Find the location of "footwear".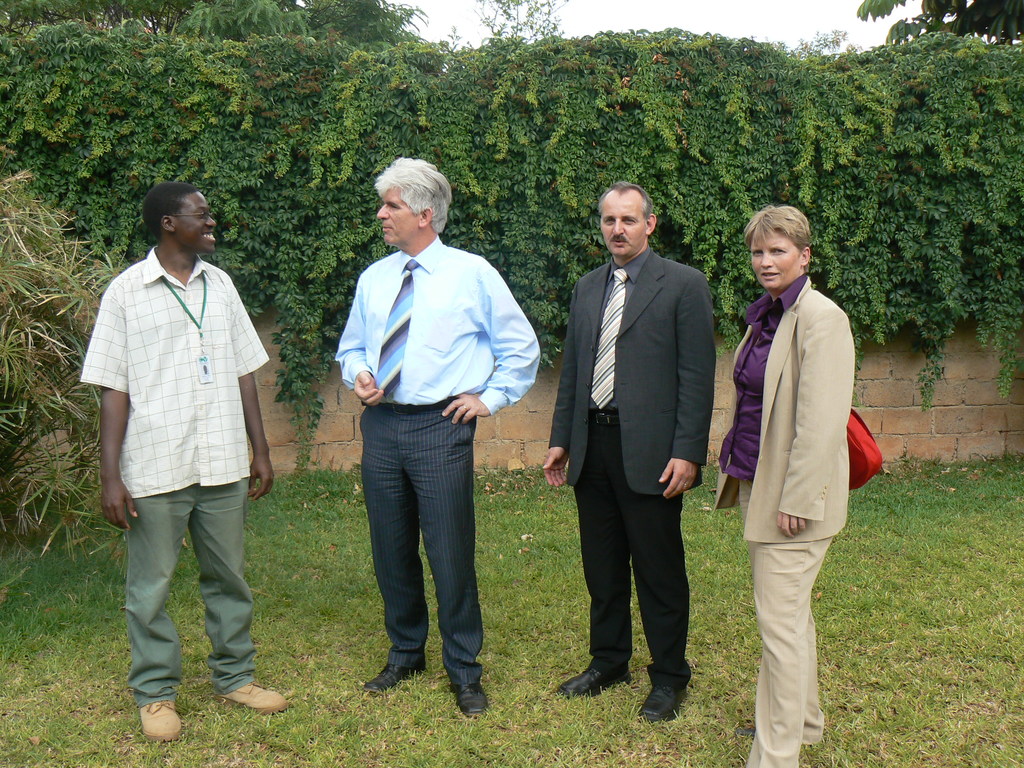
Location: locate(557, 664, 627, 693).
